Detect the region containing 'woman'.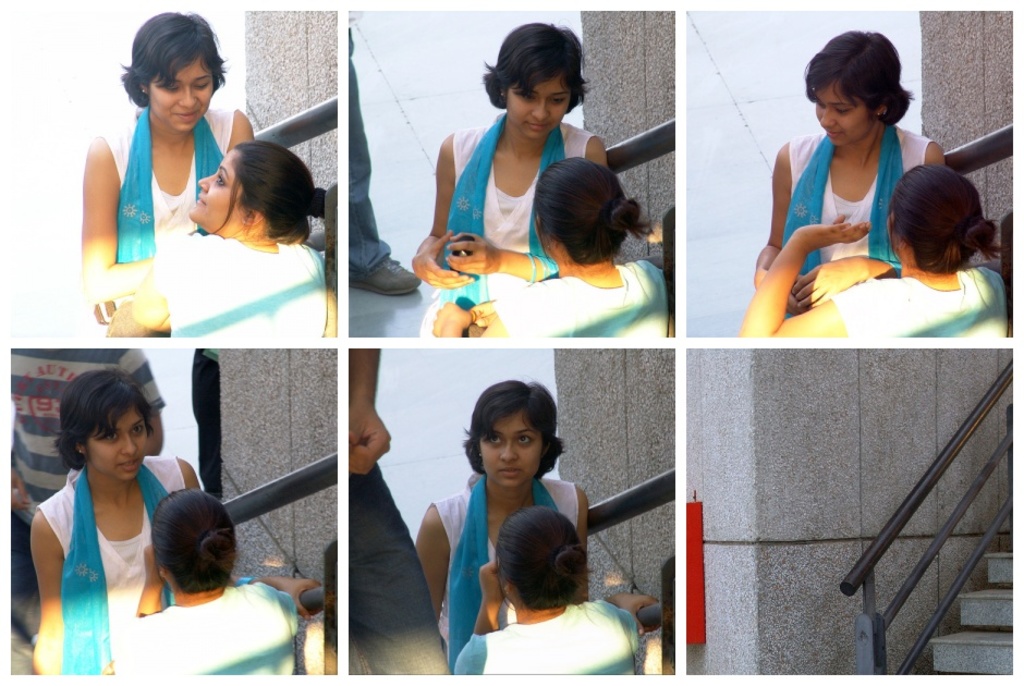
x1=451, y1=505, x2=642, y2=674.
